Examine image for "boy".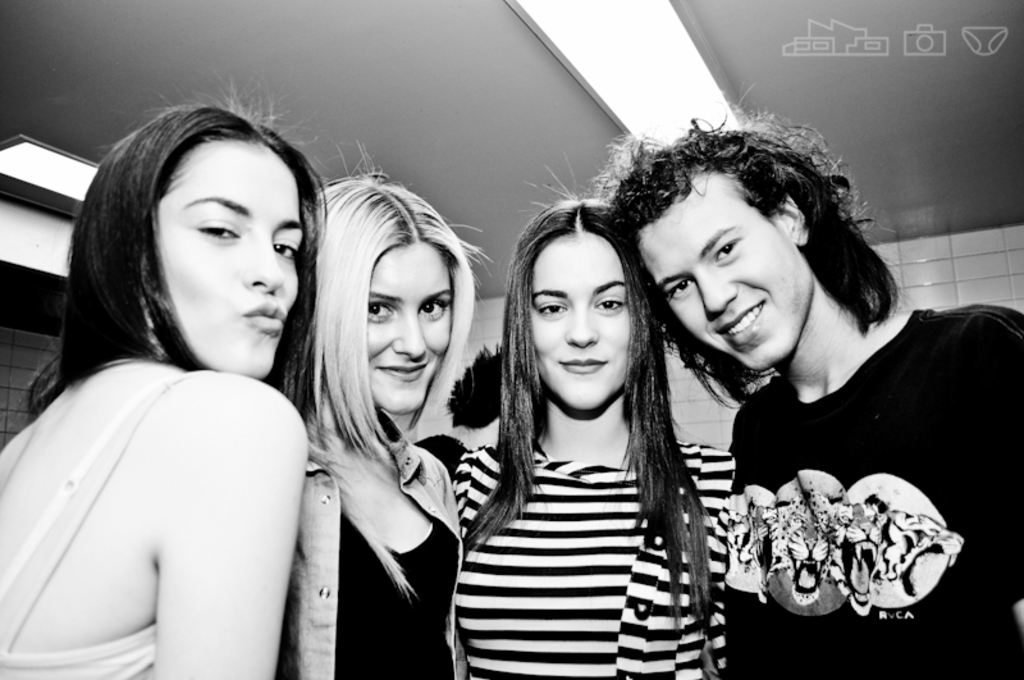
Examination result: Rect(596, 106, 1023, 679).
